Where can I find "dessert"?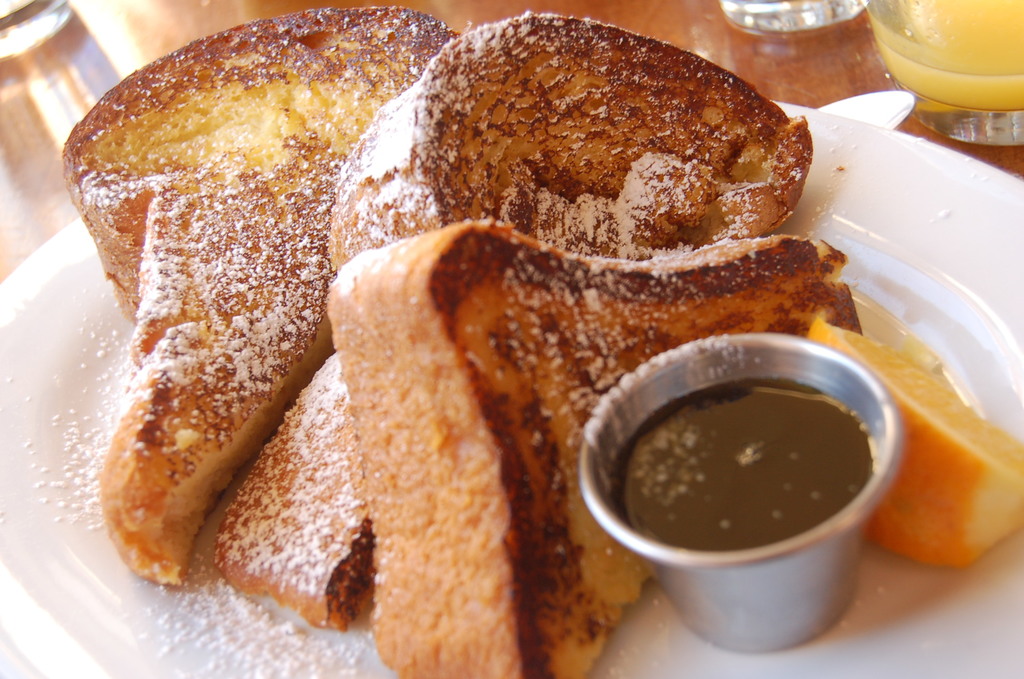
You can find it at 325 211 870 678.
